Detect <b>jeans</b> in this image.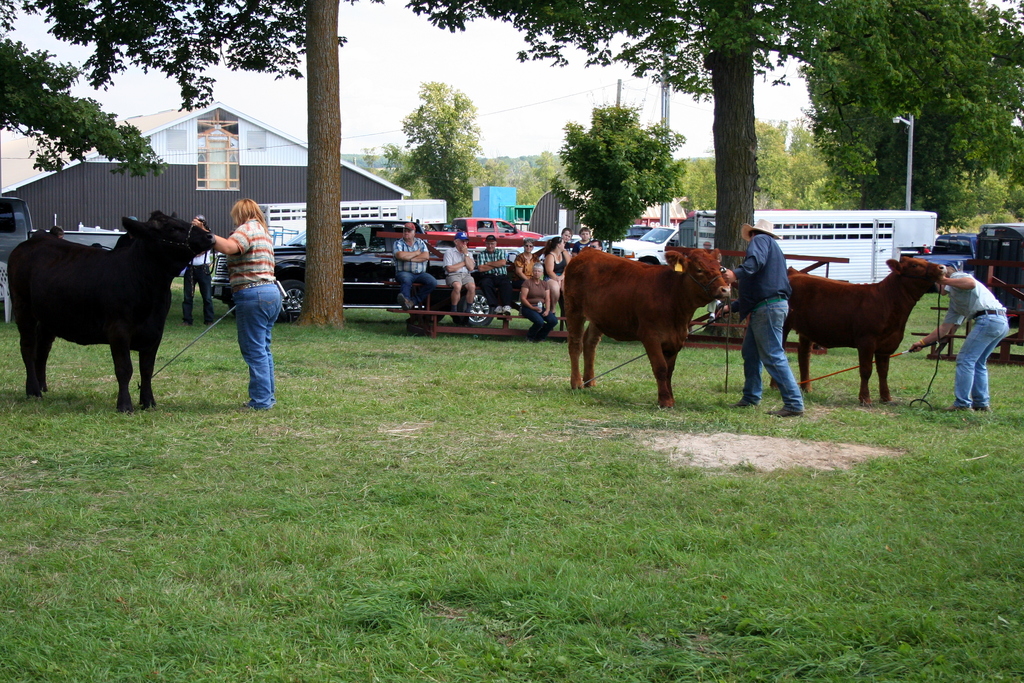
Detection: <region>953, 307, 1007, 394</region>.
